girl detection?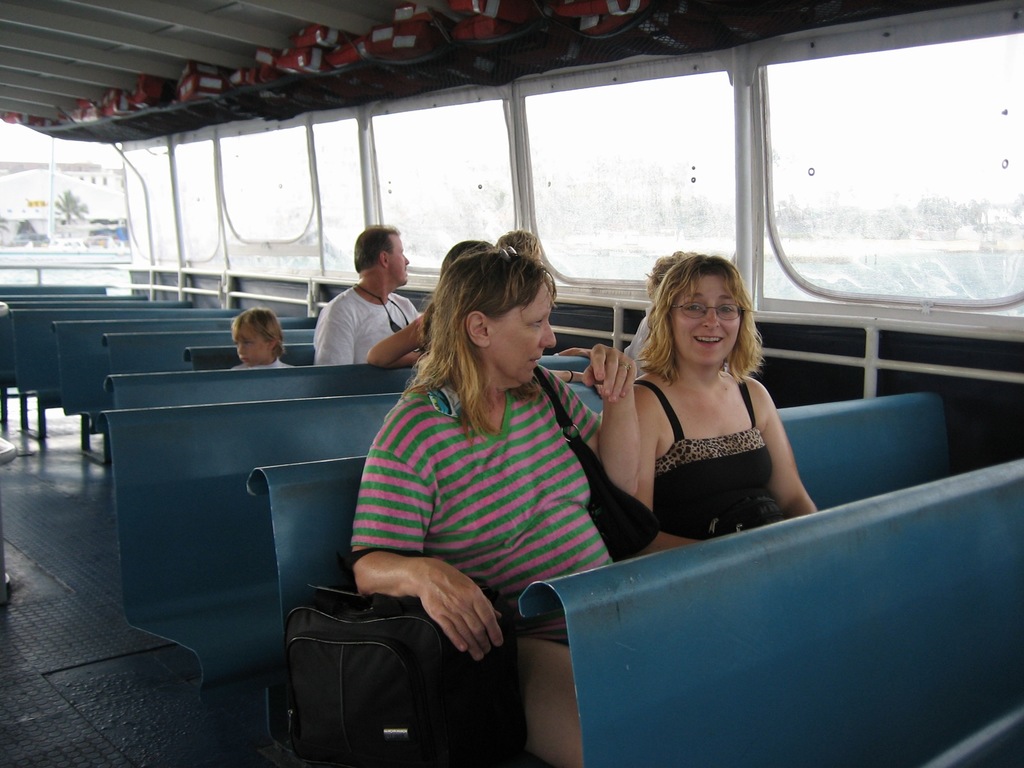
{"x1": 225, "y1": 311, "x2": 292, "y2": 373}
